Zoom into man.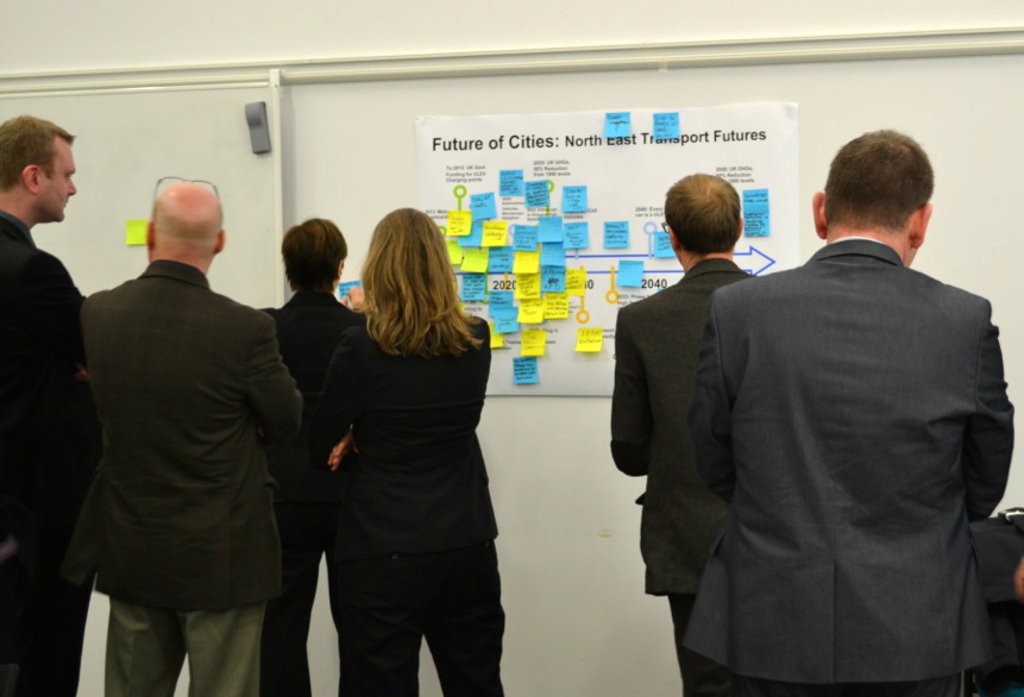
Zoom target: x1=686 y1=130 x2=1013 y2=696.
